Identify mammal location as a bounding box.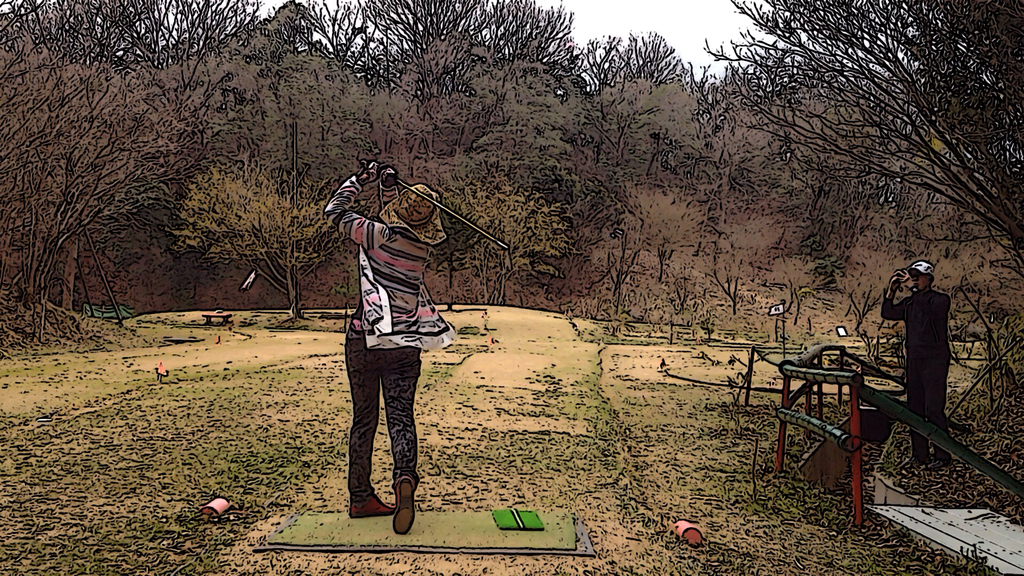
<bbox>321, 137, 451, 520</bbox>.
